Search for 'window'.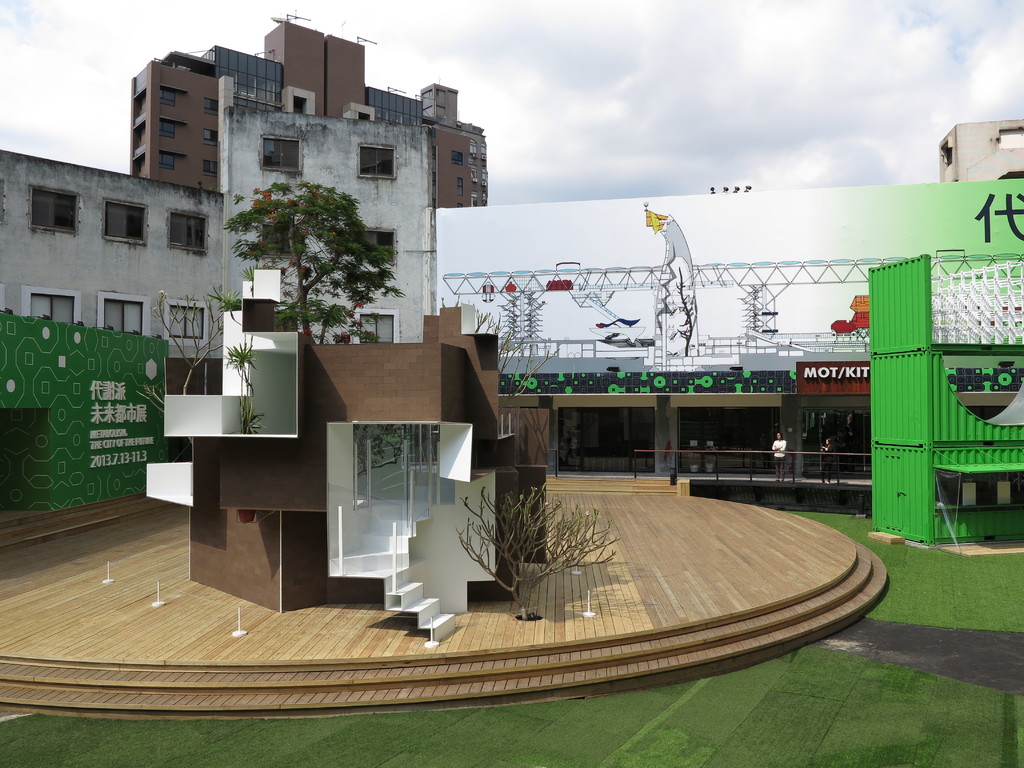
Found at [470,140,477,152].
